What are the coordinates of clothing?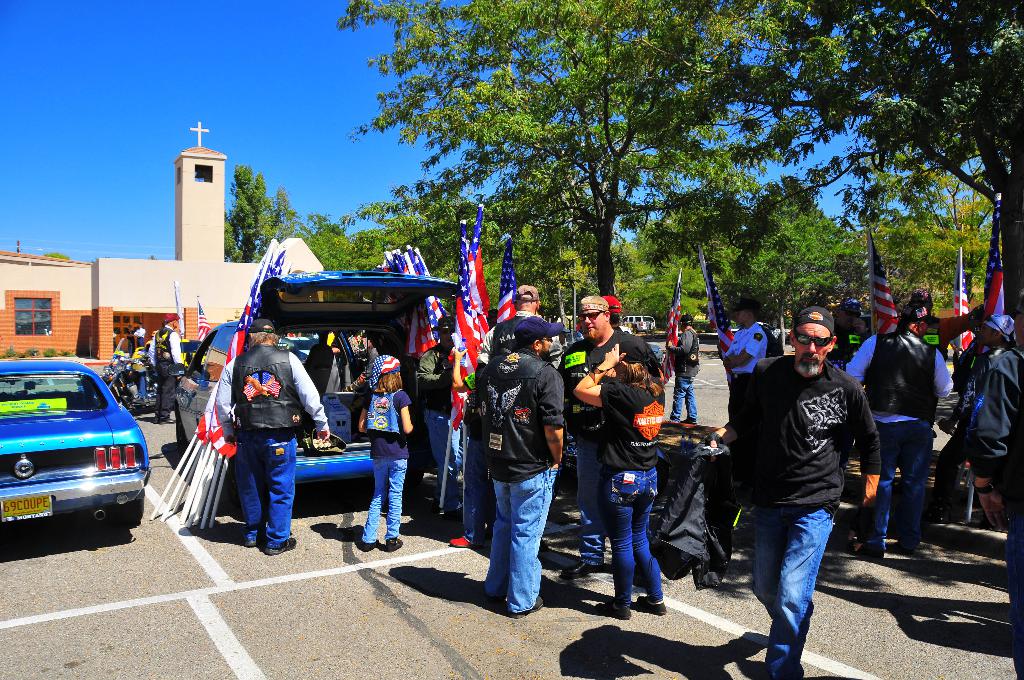
[left=596, top=376, right=666, bottom=611].
